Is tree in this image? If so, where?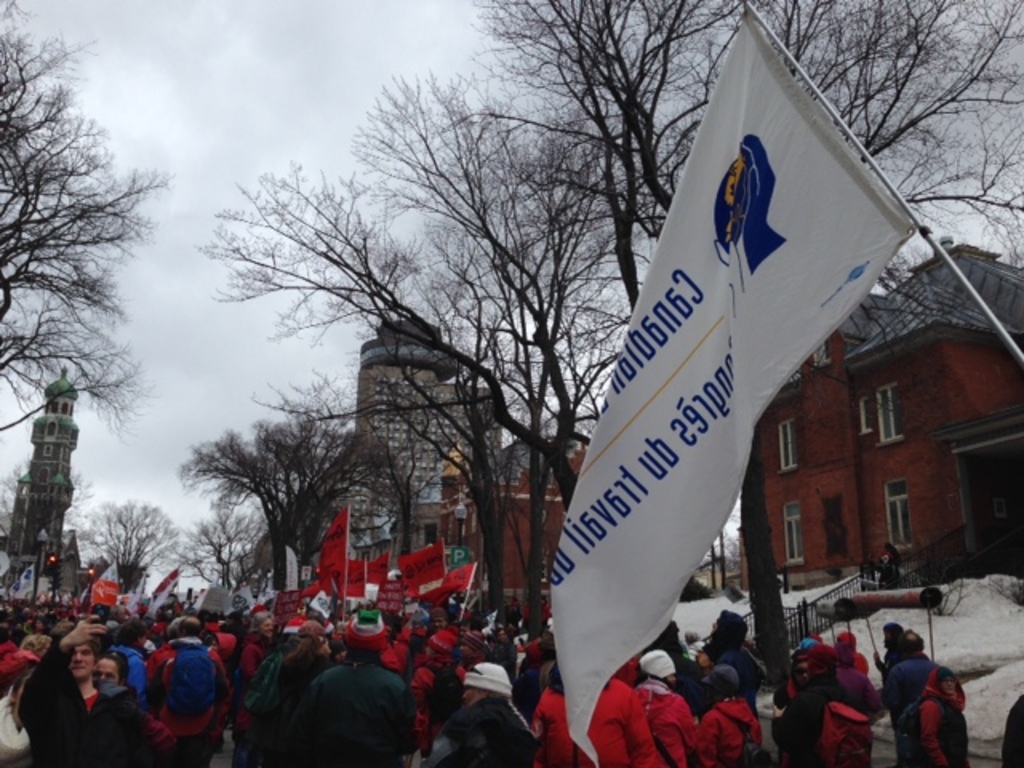
Yes, at rect(0, 466, 88, 586).
